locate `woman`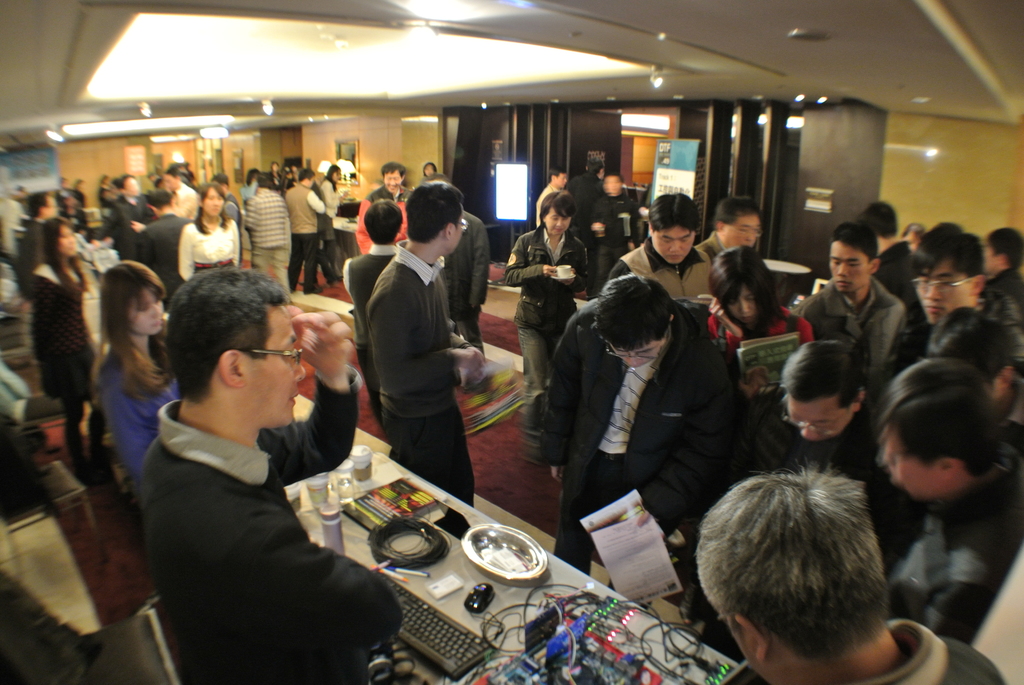
[90,258,189,502]
